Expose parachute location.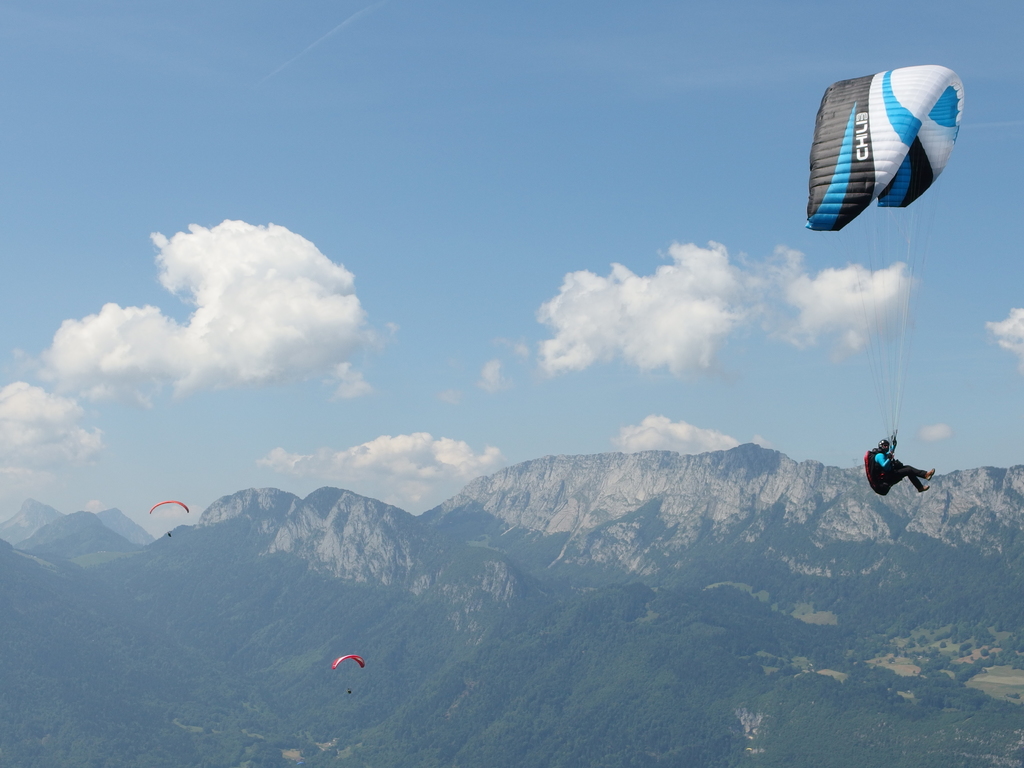
Exposed at (x1=150, y1=500, x2=193, y2=543).
